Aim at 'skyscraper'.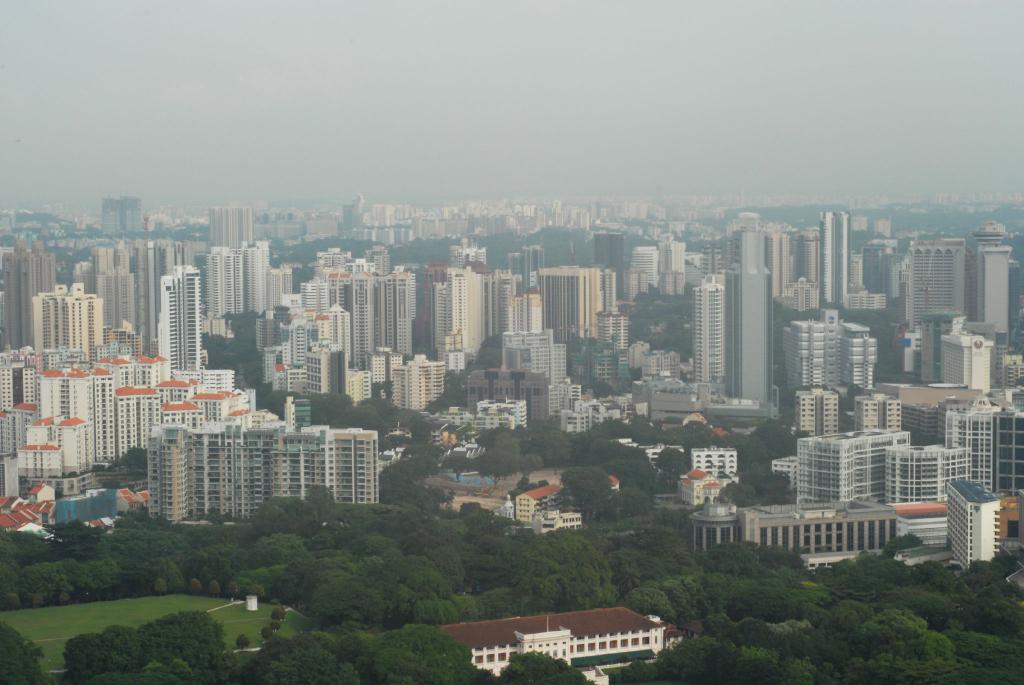
Aimed at left=823, top=209, right=851, bottom=306.
